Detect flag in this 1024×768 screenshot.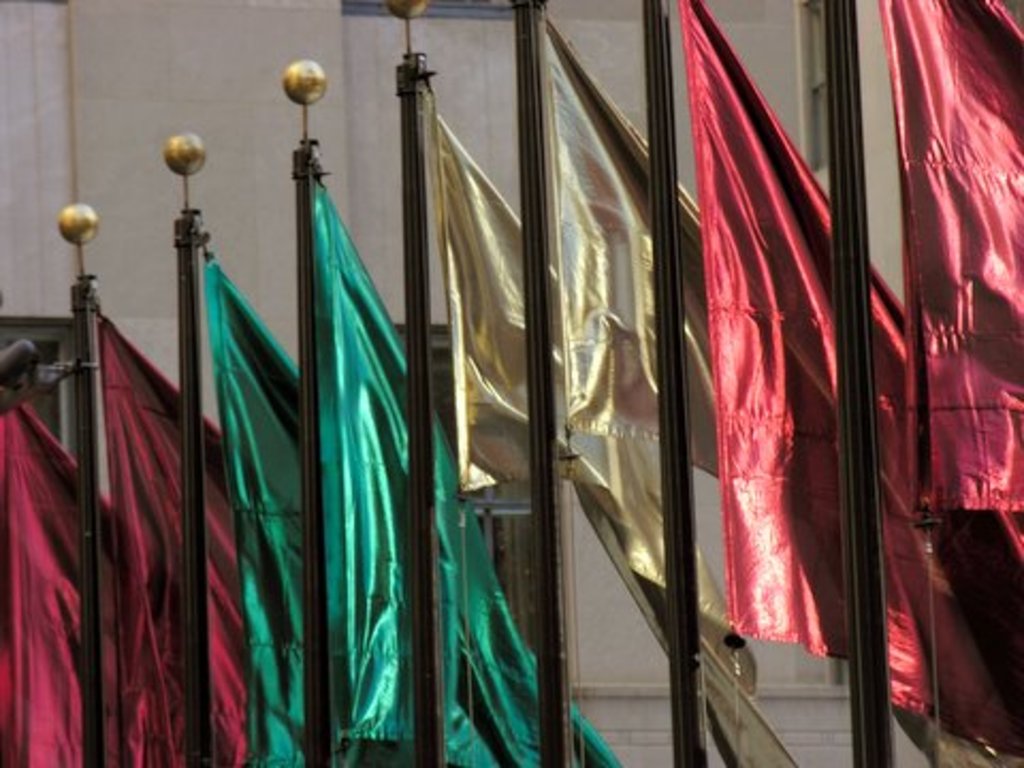
Detection: box(668, 0, 1022, 766).
